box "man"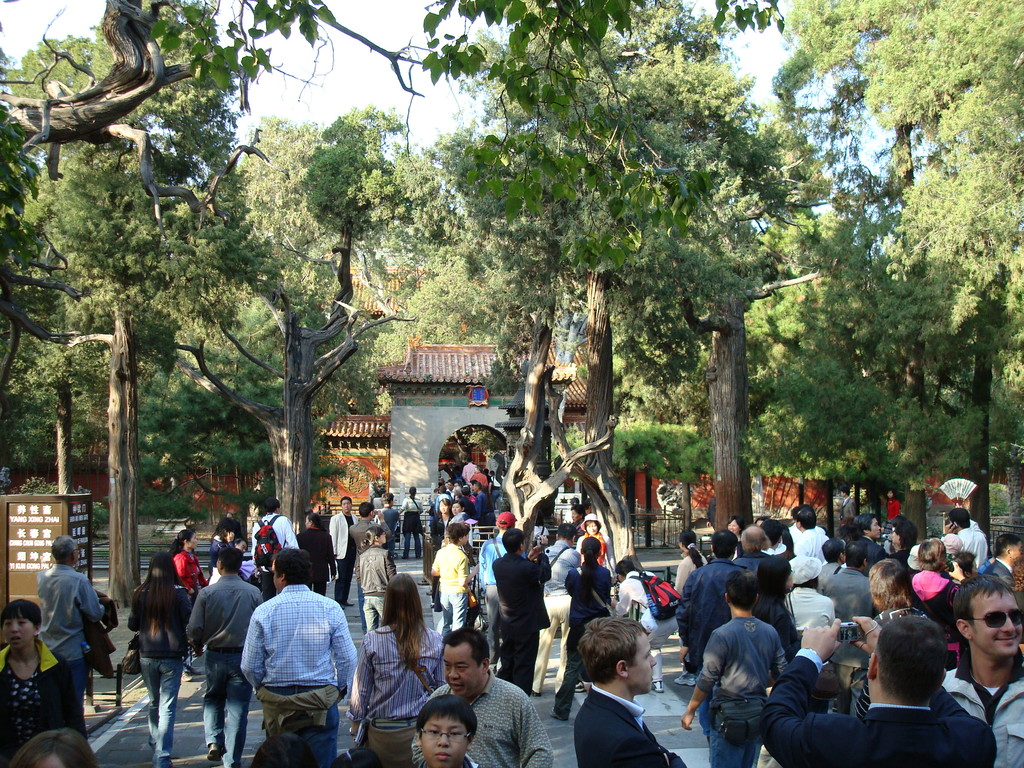
BBox(566, 606, 689, 765)
